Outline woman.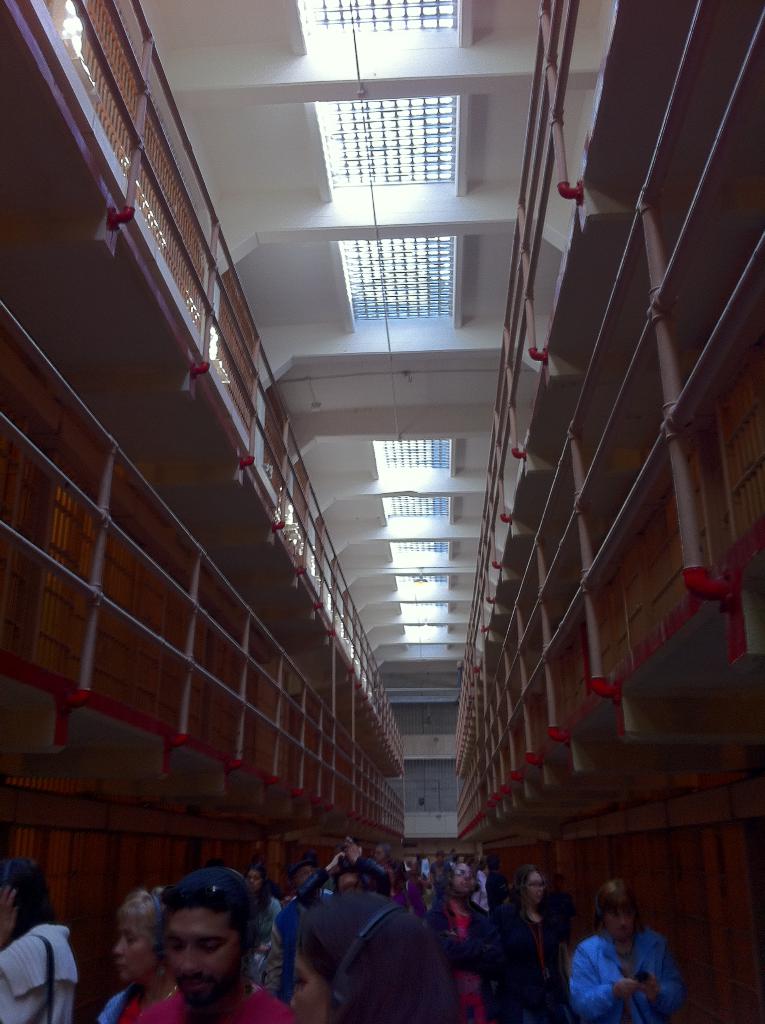
Outline: (x1=0, y1=858, x2=77, y2=1023).
